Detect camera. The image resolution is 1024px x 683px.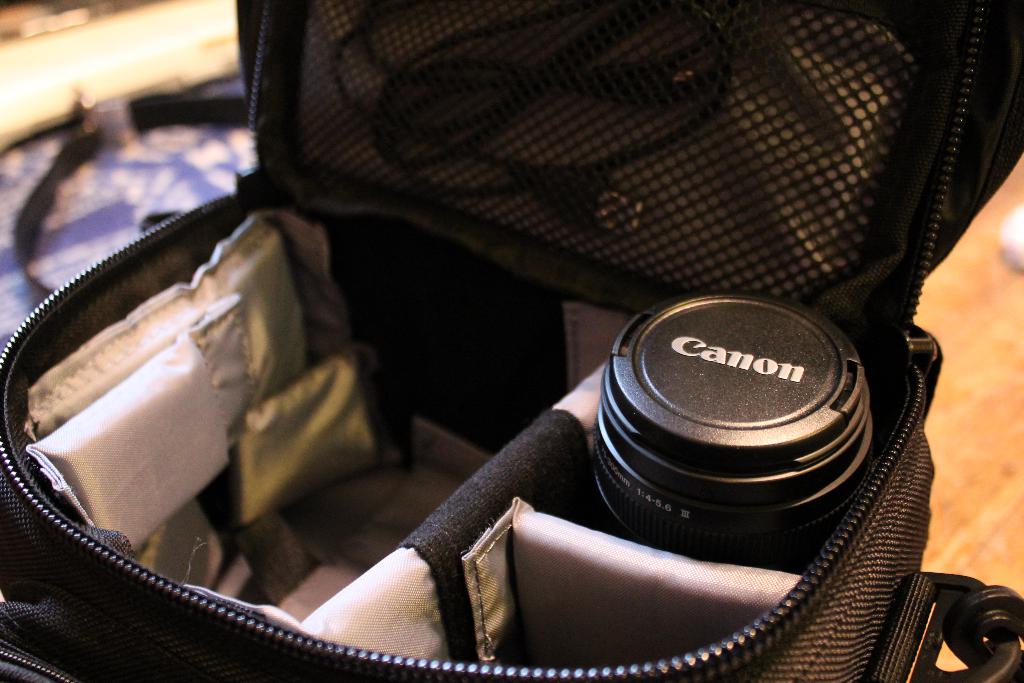
<box>550,276,914,620</box>.
